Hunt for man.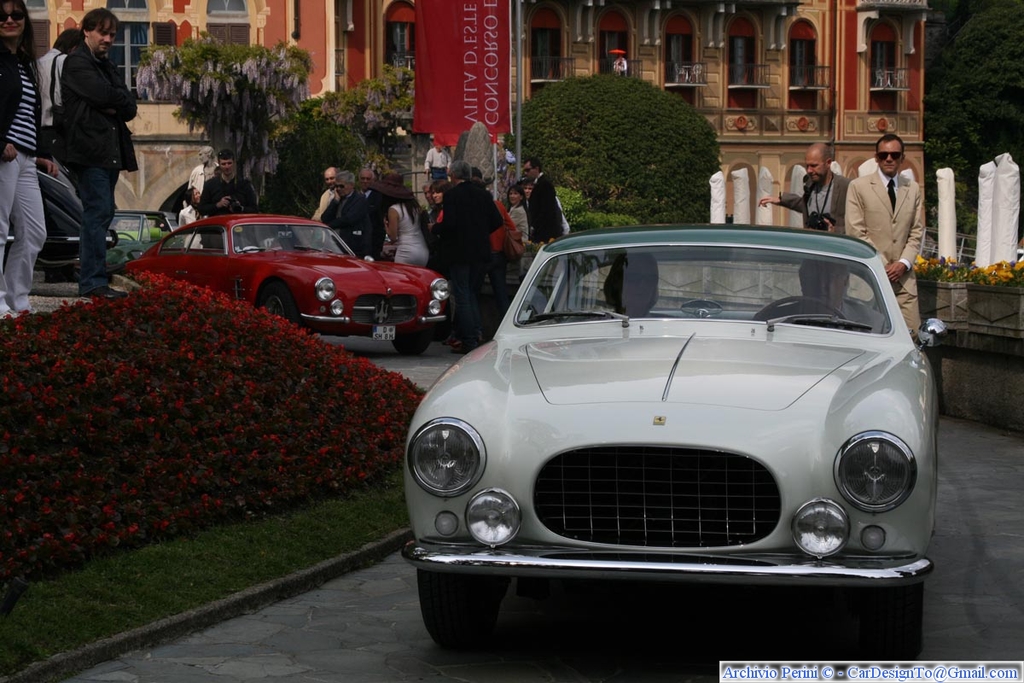
Hunted down at x1=314, y1=164, x2=340, y2=219.
